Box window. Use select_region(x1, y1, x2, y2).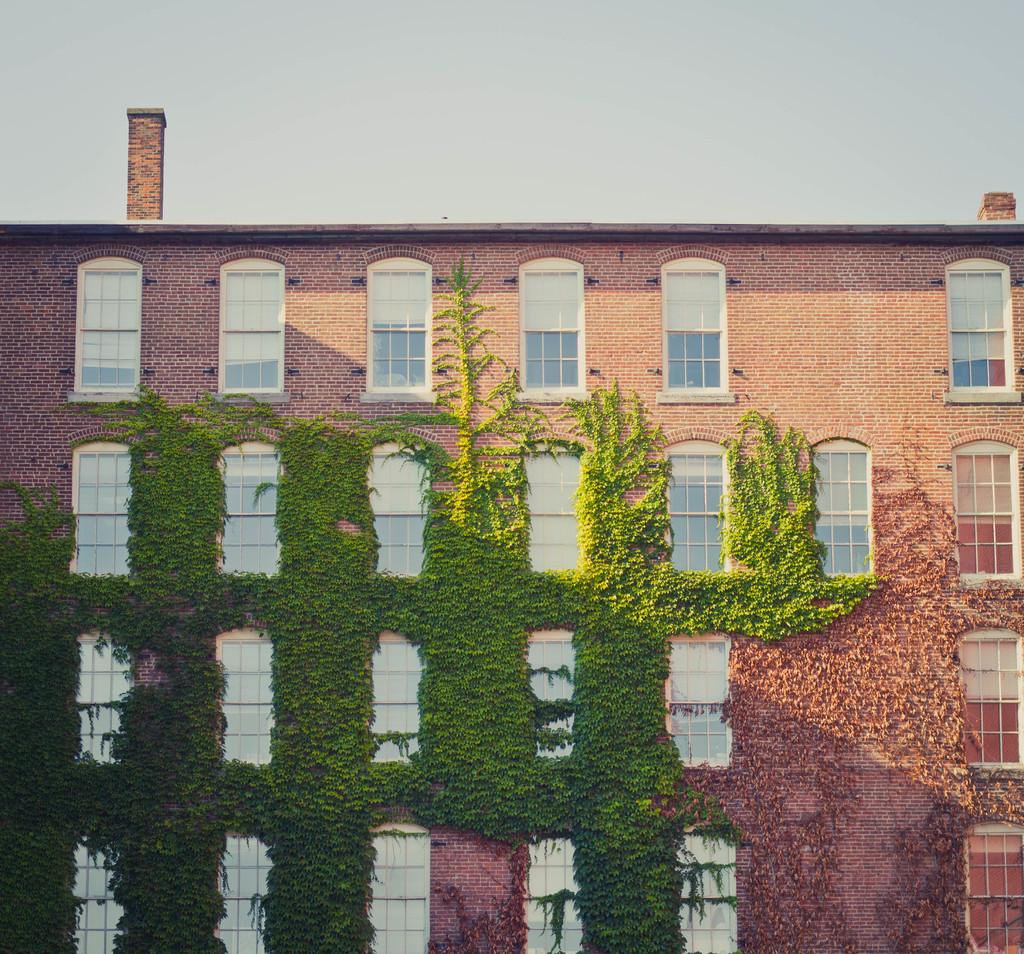
select_region(221, 449, 280, 574).
